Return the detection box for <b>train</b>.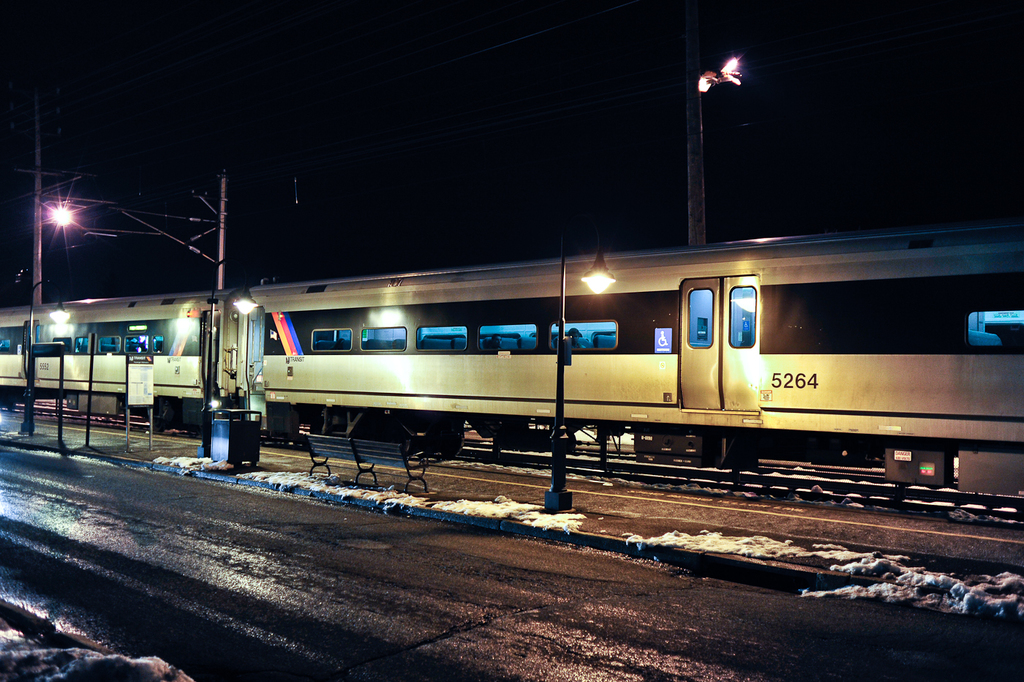
Rect(0, 225, 1023, 528).
